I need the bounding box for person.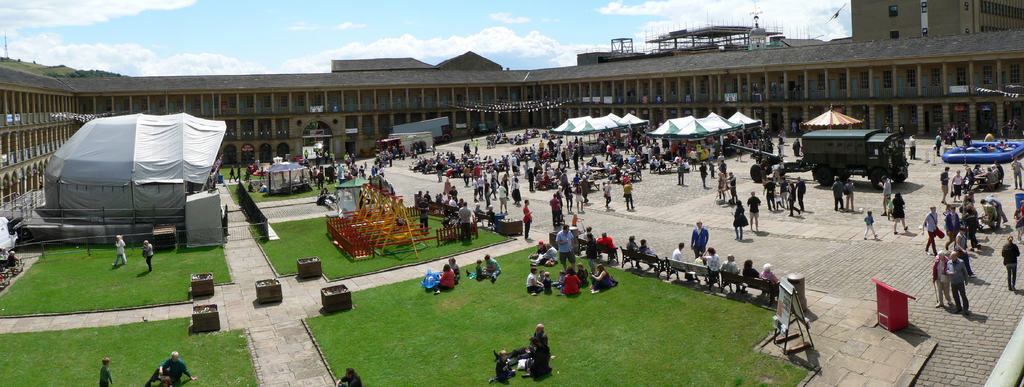
Here it is: [548, 192, 566, 225].
